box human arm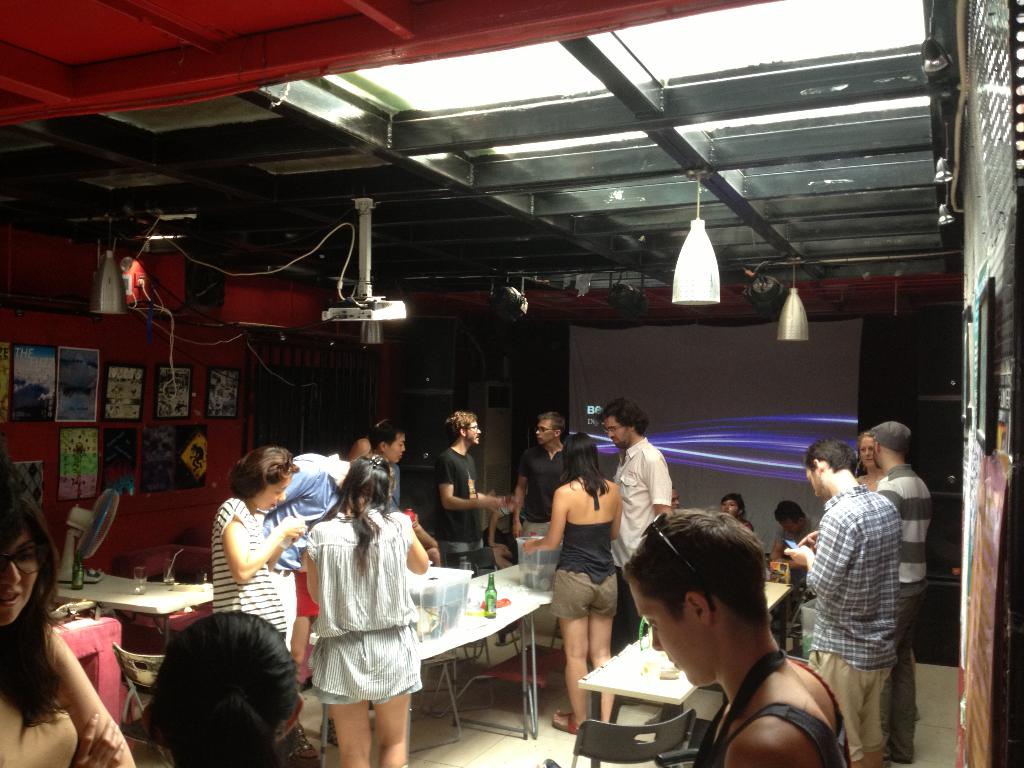
<region>715, 730, 777, 767</region>
